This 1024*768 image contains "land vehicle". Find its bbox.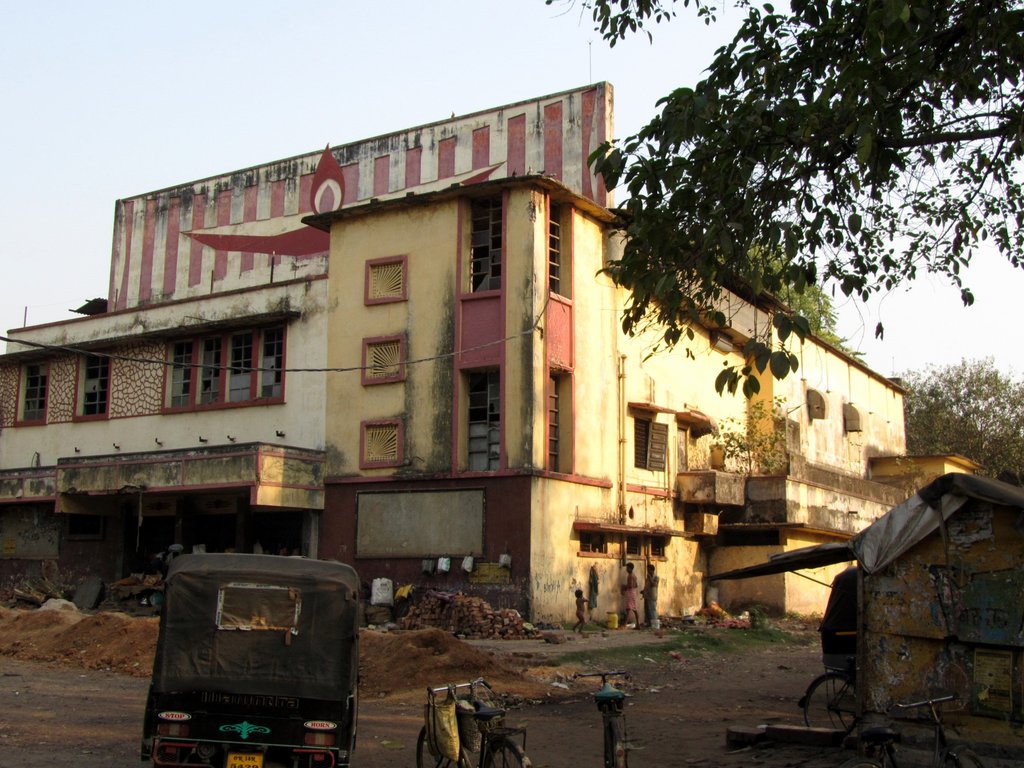
locate(417, 680, 531, 767).
